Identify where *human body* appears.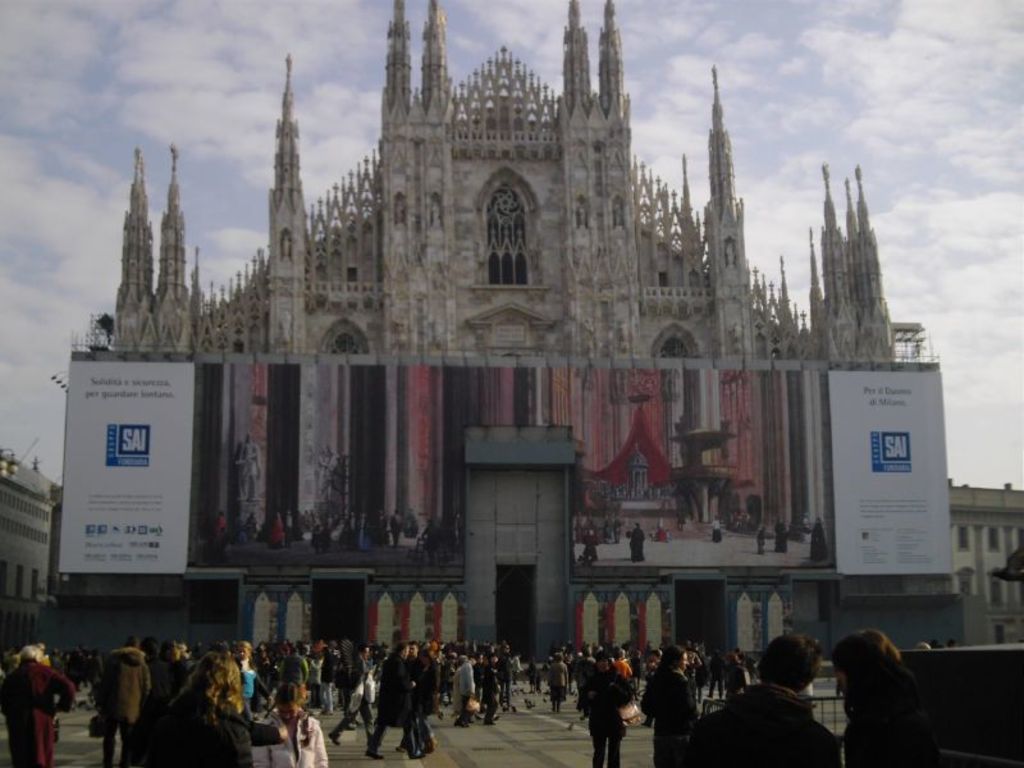
Appears at (680, 621, 842, 767).
